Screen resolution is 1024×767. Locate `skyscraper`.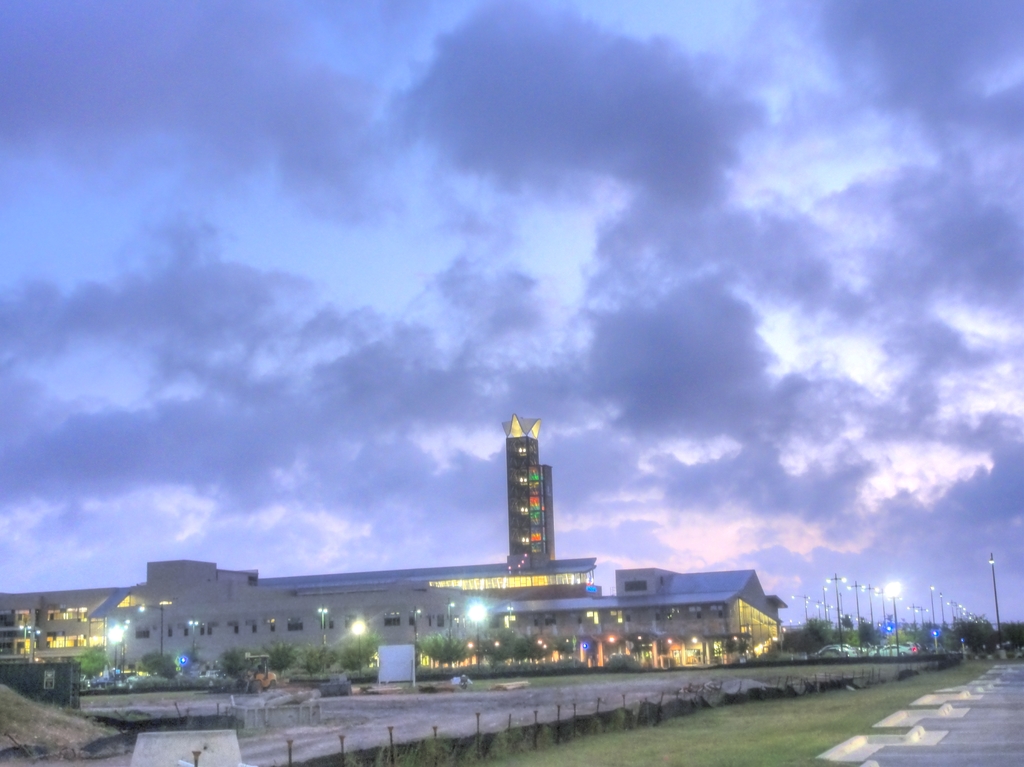
476, 405, 600, 646.
